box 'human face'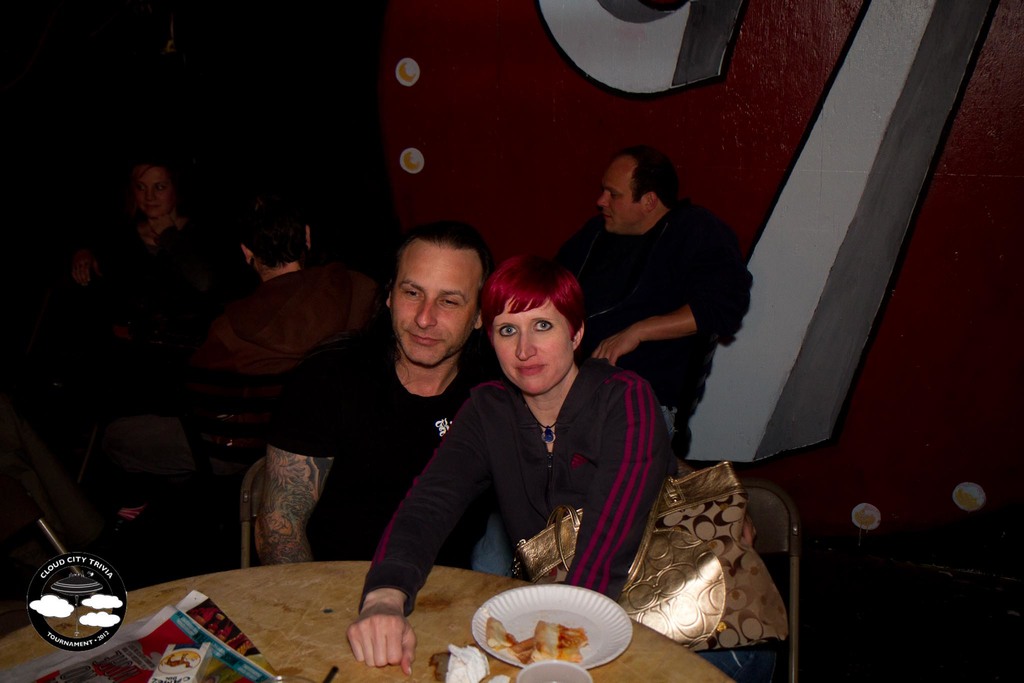
pyautogui.locateOnScreen(493, 298, 577, 390)
